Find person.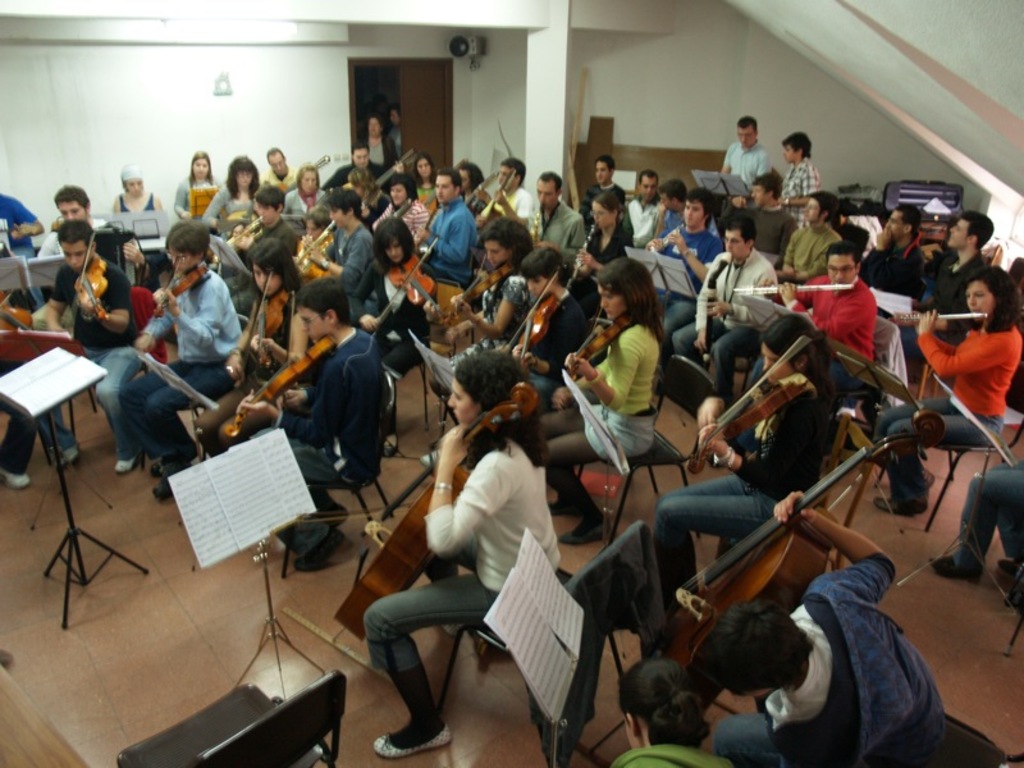
868 265 1023 511.
